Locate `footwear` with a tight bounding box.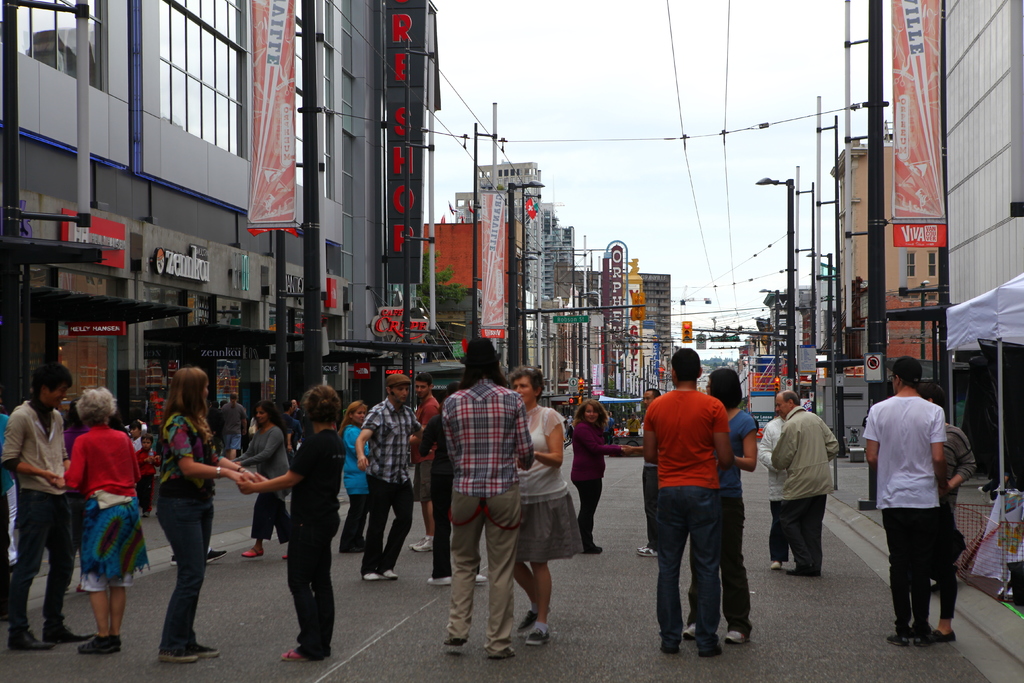
[679, 621, 699, 641].
